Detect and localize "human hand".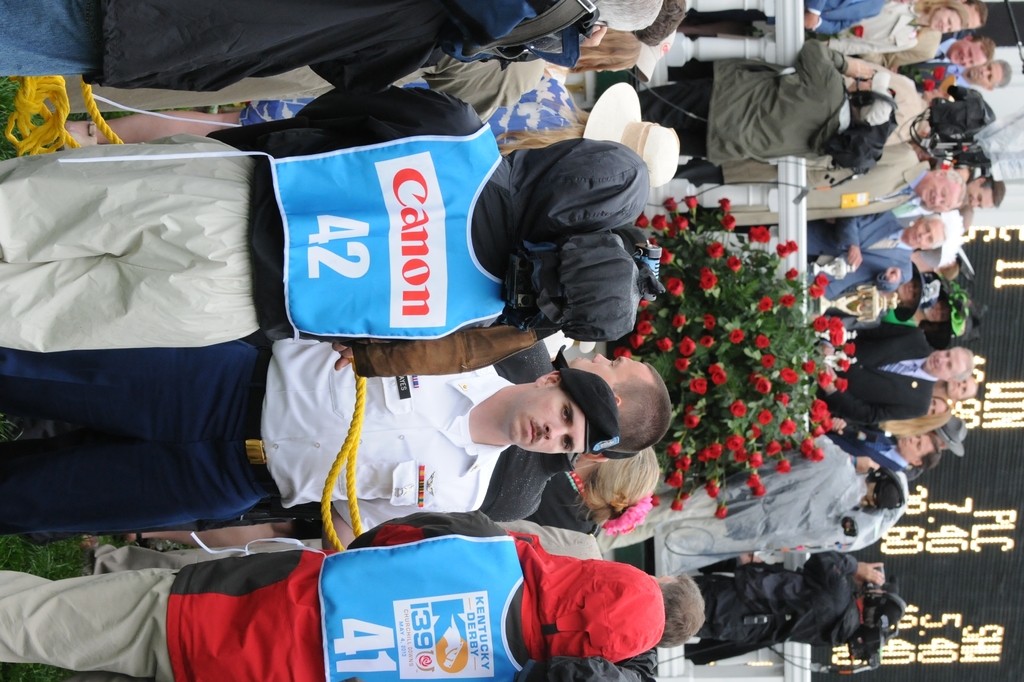
Localized at select_region(857, 457, 879, 475).
